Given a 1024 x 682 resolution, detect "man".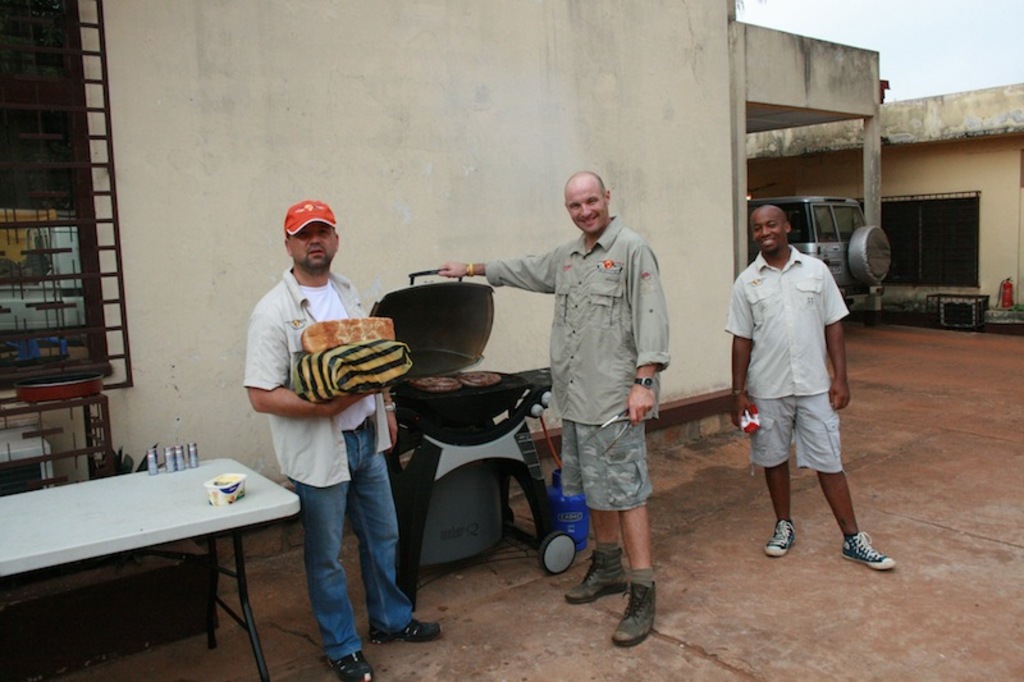
crop(730, 192, 870, 572).
